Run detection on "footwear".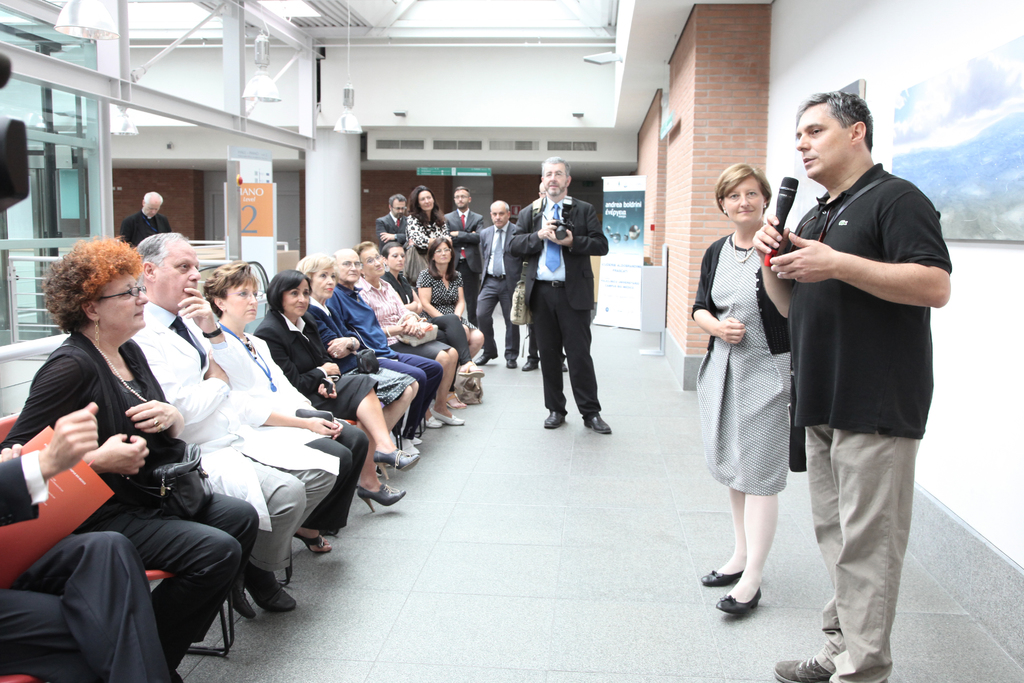
Result: box(223, 576, 252, 616).
